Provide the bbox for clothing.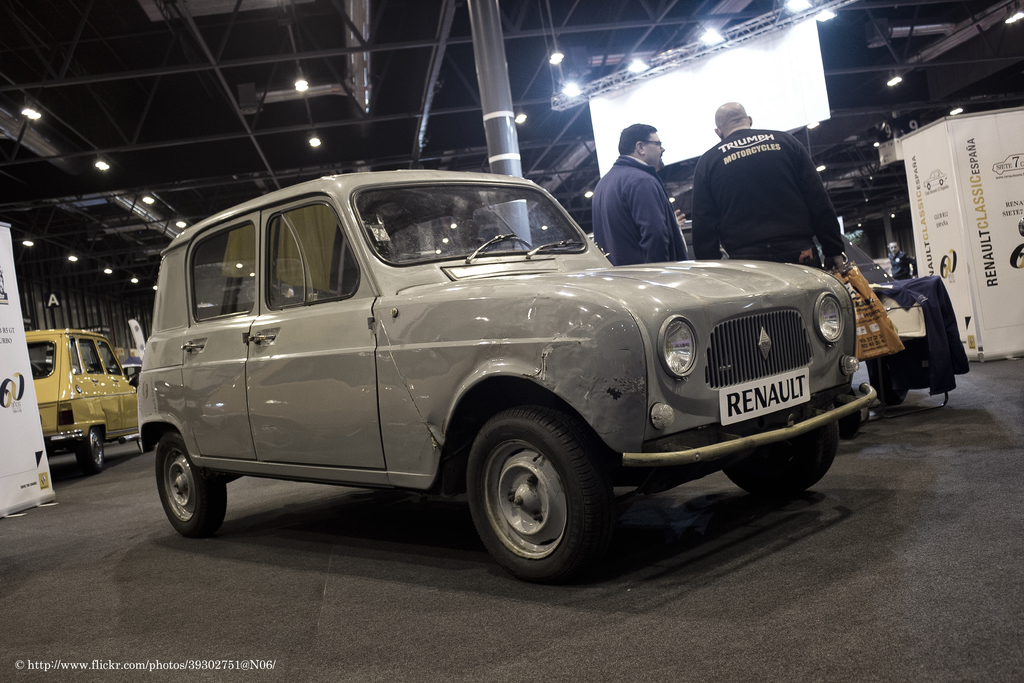
bbox=(886, 249, 917, 281).
